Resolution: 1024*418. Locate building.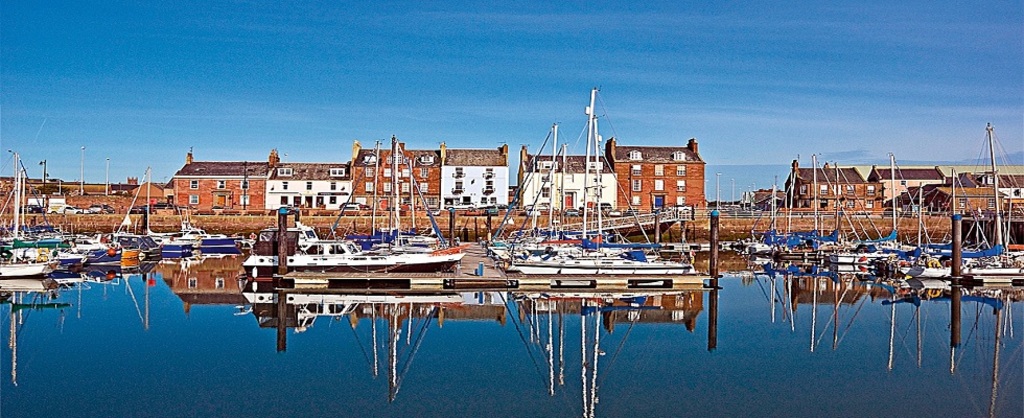
(left=782, top=160, right=867, bottom=209).
